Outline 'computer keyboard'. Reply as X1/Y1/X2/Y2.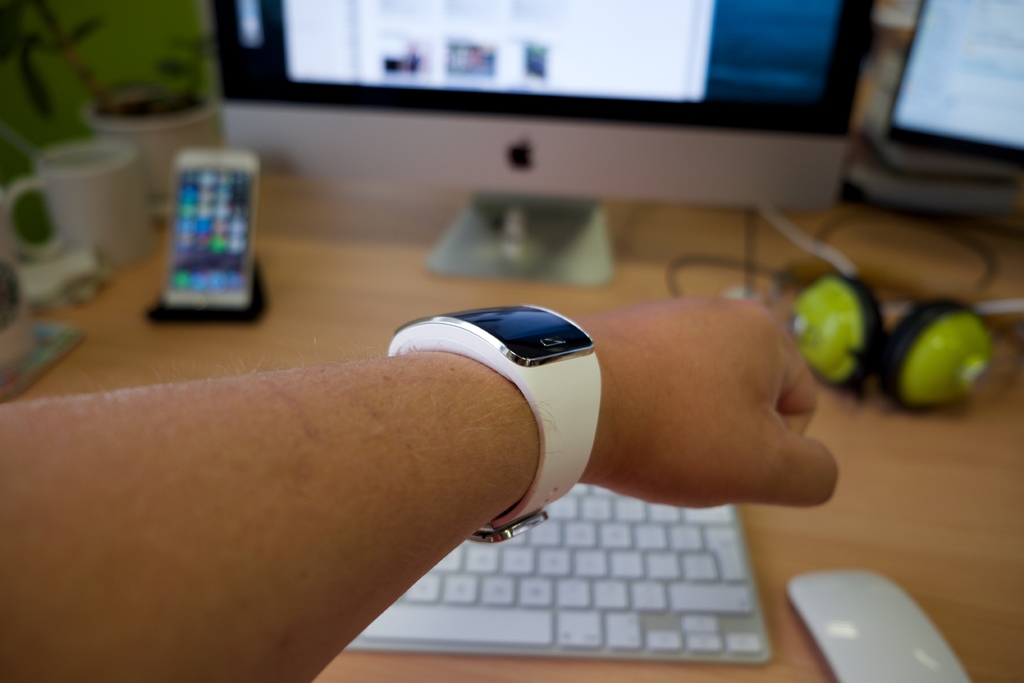
344/482/774/659.
